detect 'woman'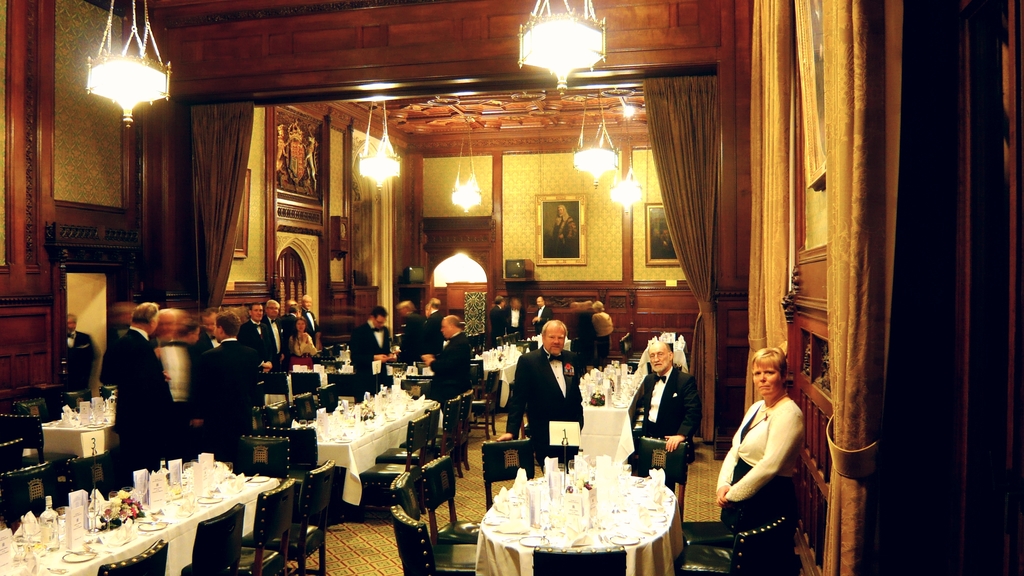
714, 335, 812, 566
